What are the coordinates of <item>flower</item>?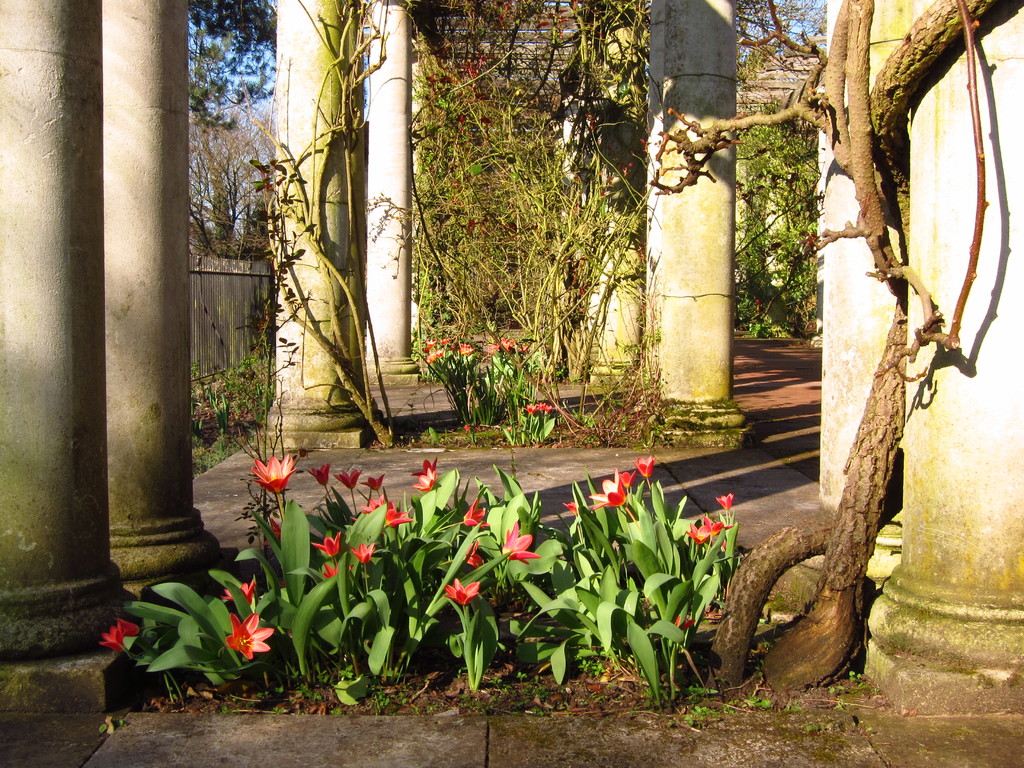
left=218, top=576, right=255, bottom=607.
